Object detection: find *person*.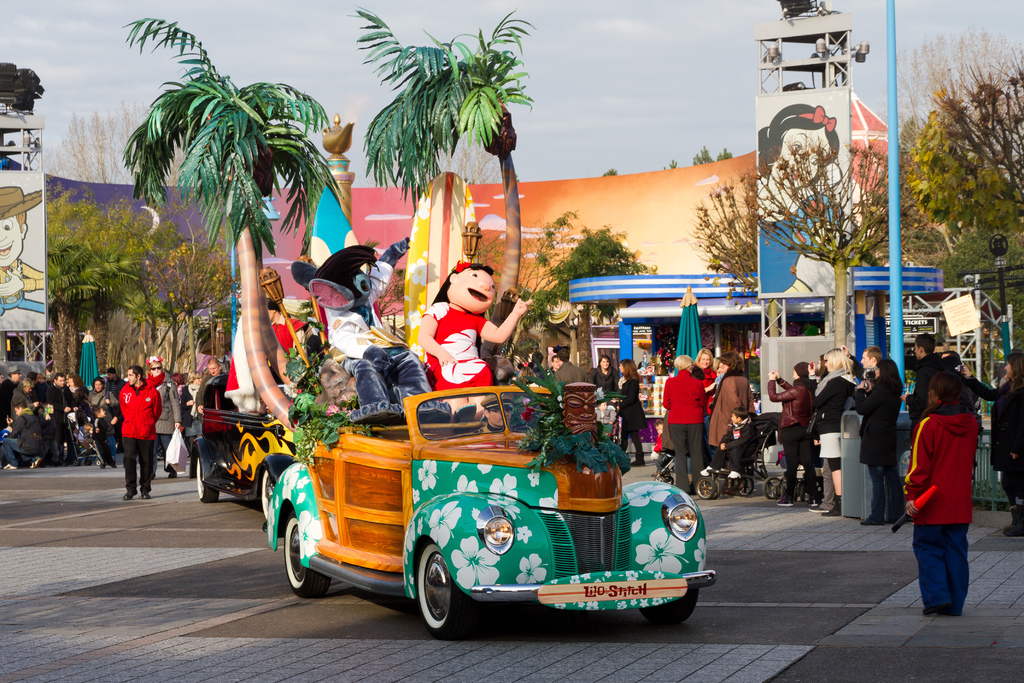
x1=656, y1=349, x2=775, y2=497.
